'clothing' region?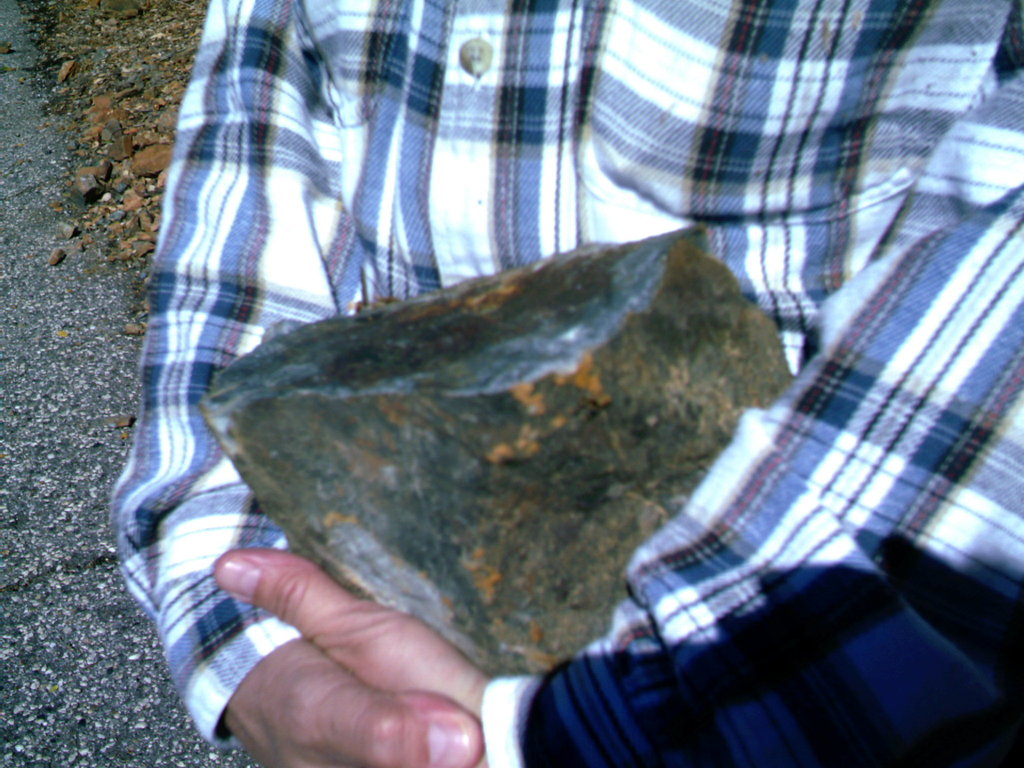
bbox=(110, 0, 1023, 767)
